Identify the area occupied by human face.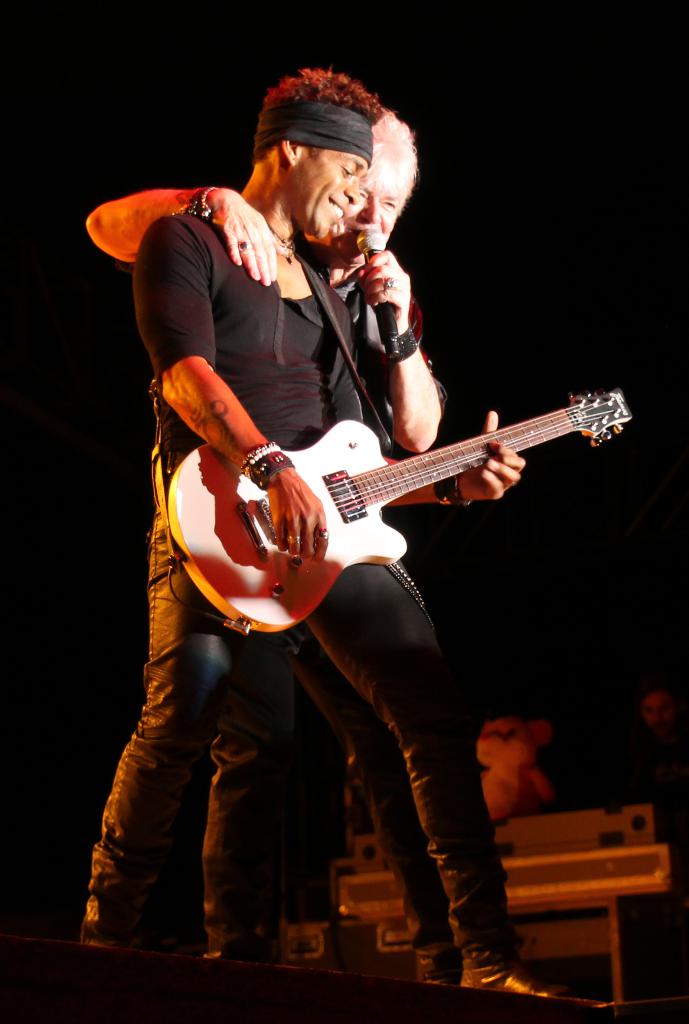
Area: l=347, t=161, r=403, b=252.
